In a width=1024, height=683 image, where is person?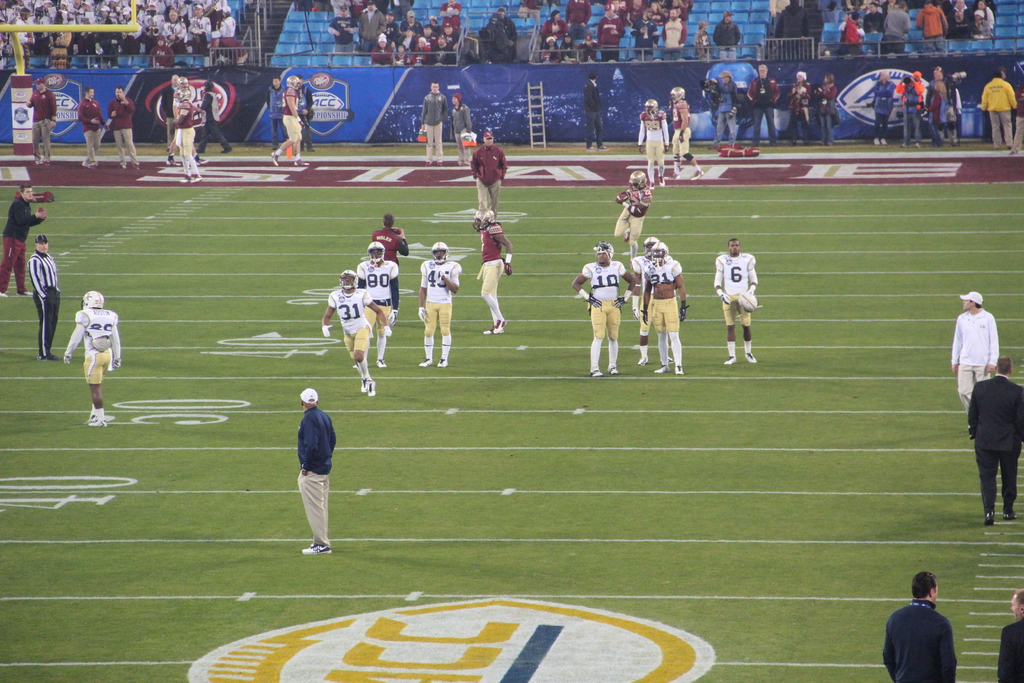
[22, 76, 54, 170].
